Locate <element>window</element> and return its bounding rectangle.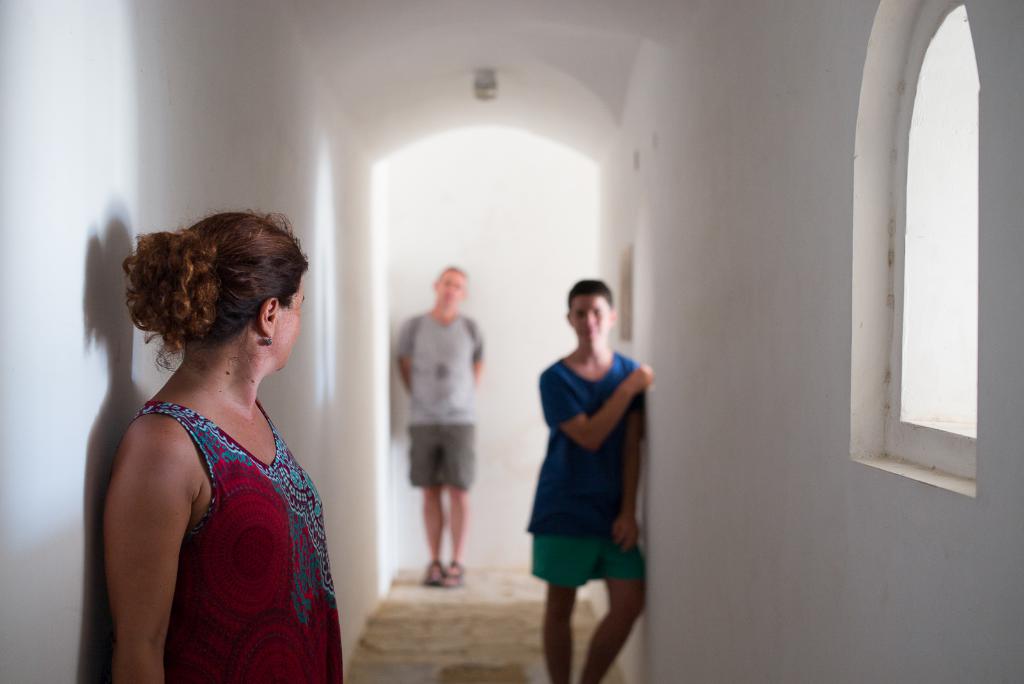
849:0:1013:498.
